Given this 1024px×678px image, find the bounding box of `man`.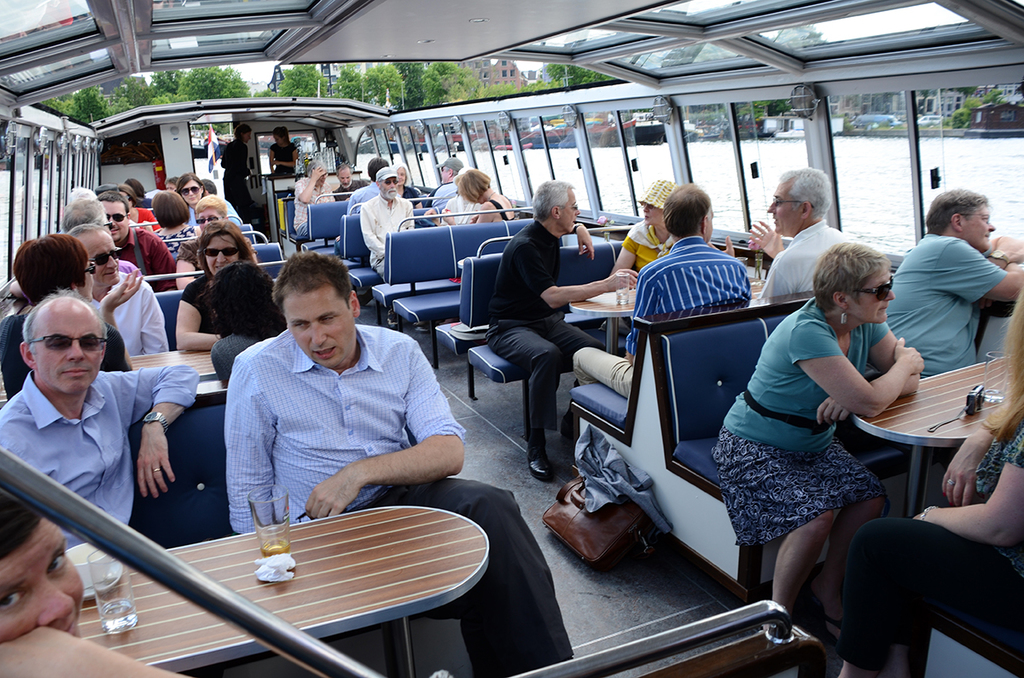
(333,163,370,199).
